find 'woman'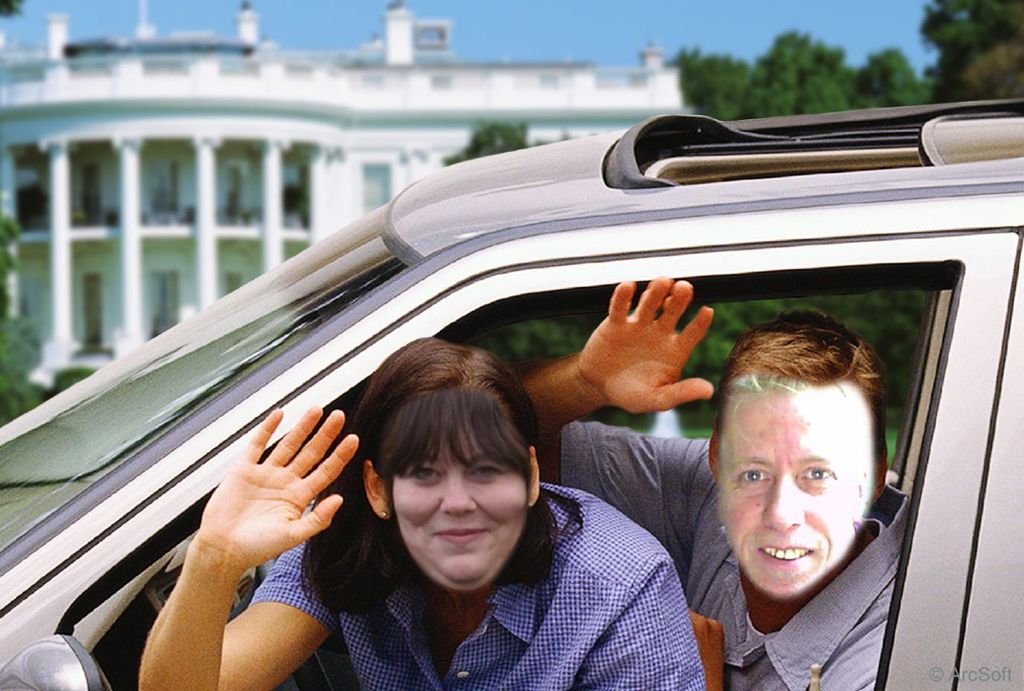
bbox(266, 334, 686, 689)
